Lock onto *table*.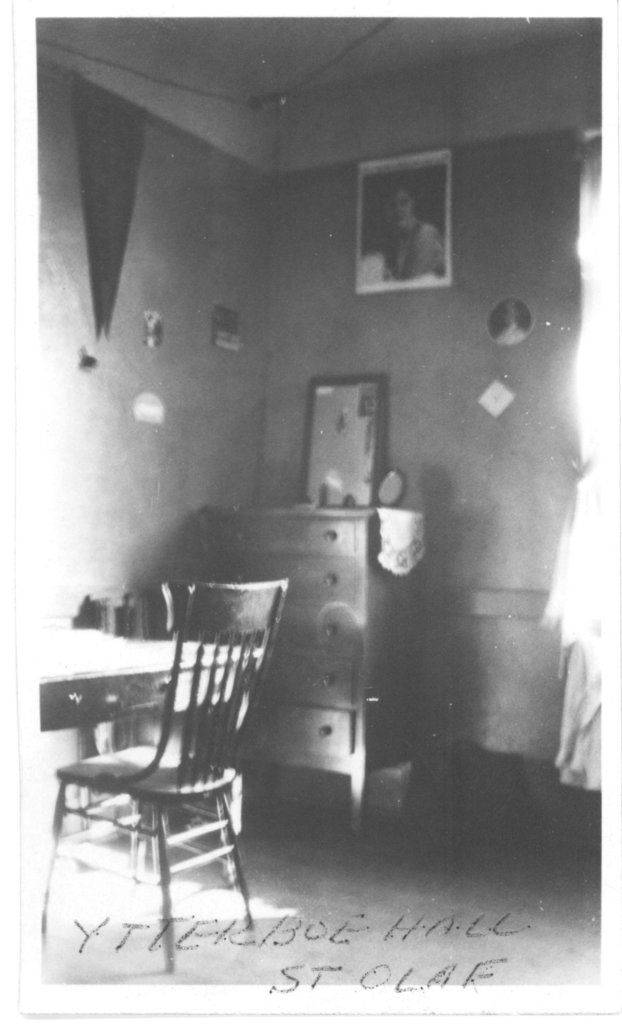
Locked: [x1=28, y1=631, x2=260, y2=732].
